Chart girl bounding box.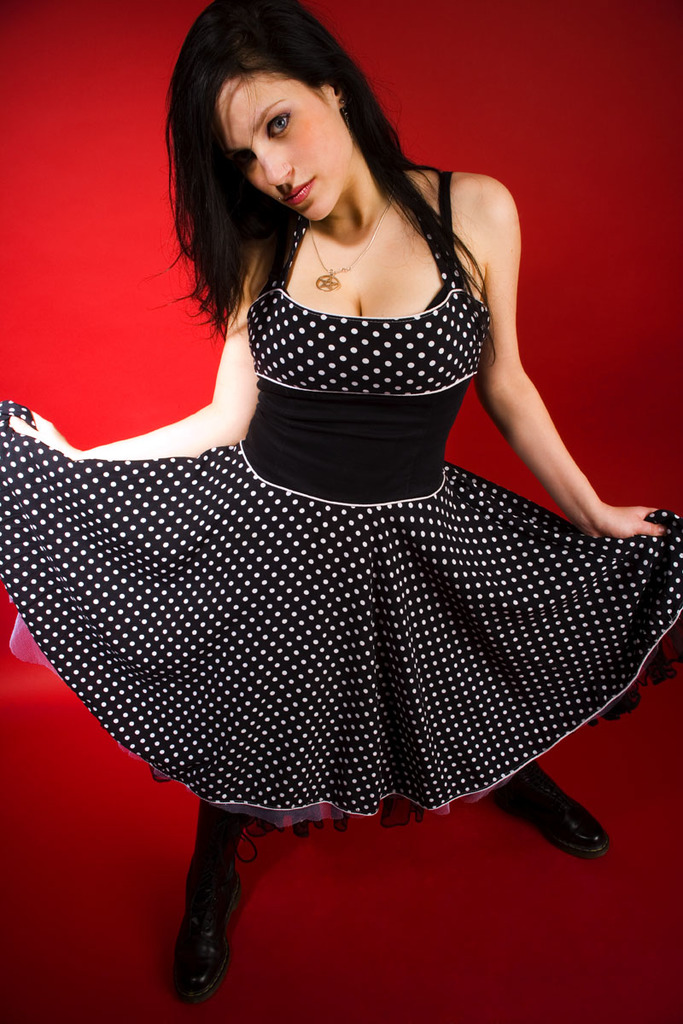
Charted: box(0, 0, 682, 992).
